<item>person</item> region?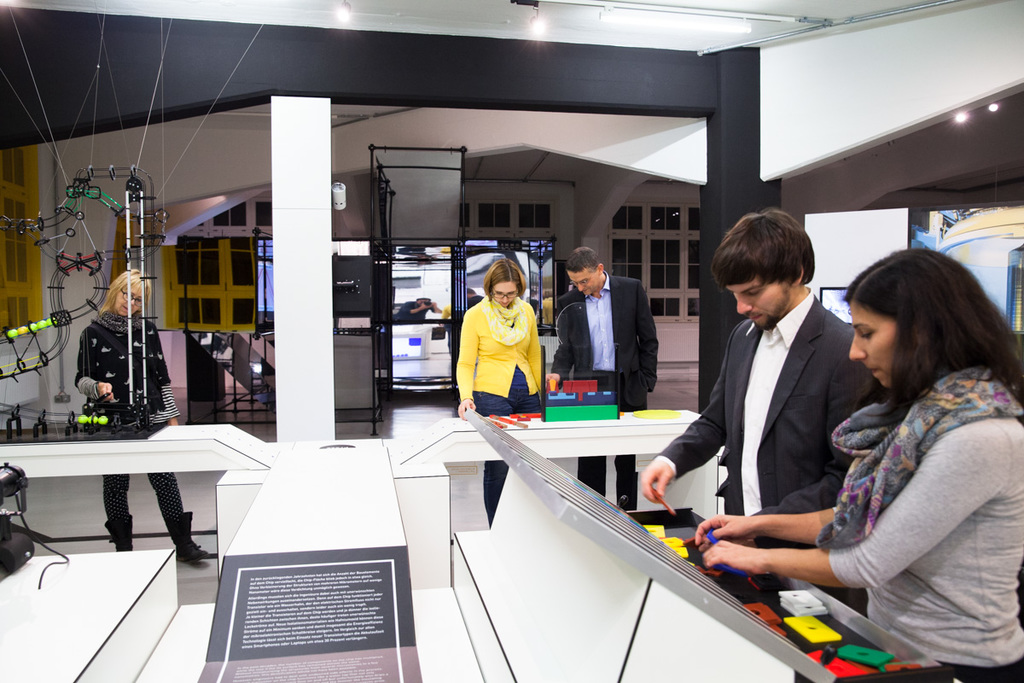
454,253,550,509
